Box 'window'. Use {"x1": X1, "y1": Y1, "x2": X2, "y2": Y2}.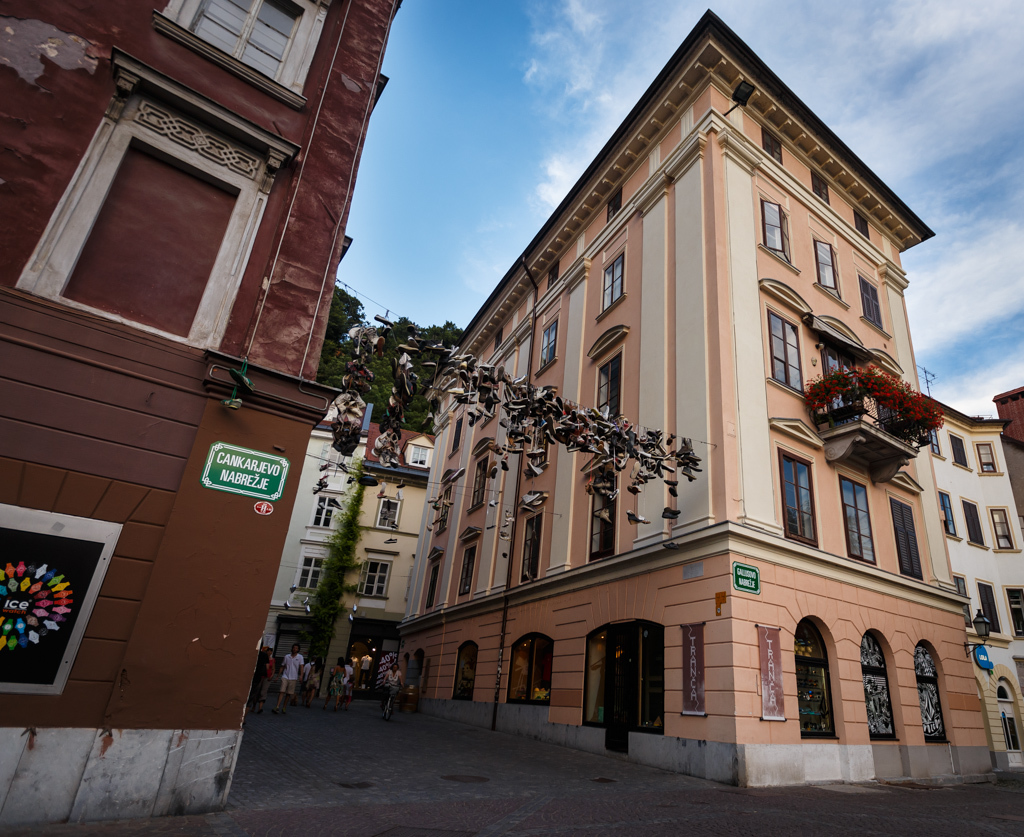
{"x1": 598, "y1": 254, "x2": 634, "y2": 316}.
